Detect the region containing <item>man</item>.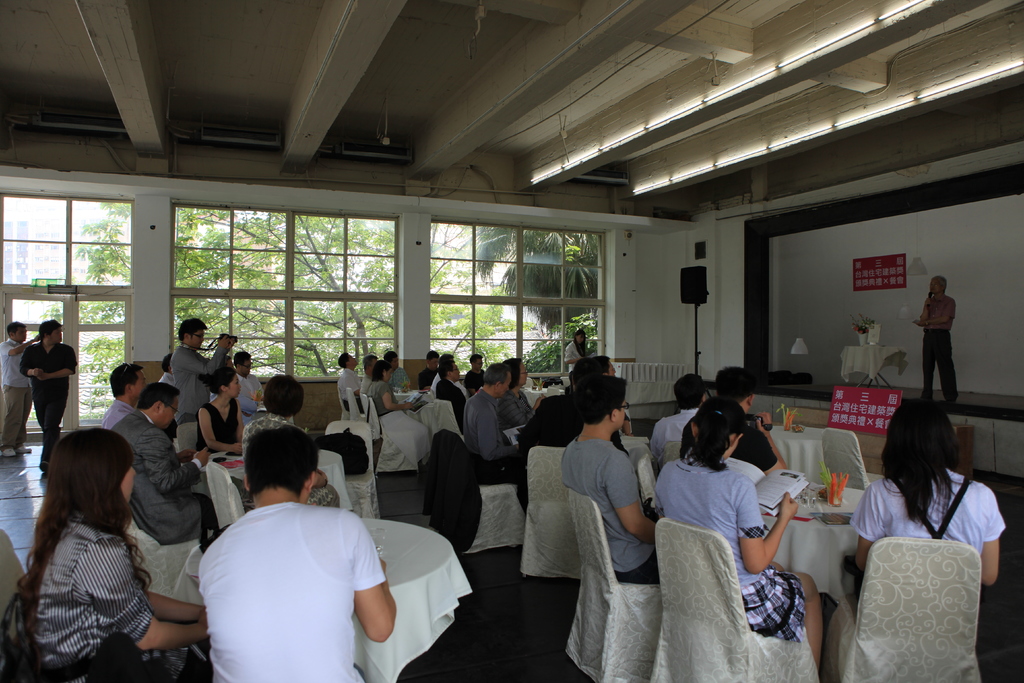
(337, 355, 369, 410).
